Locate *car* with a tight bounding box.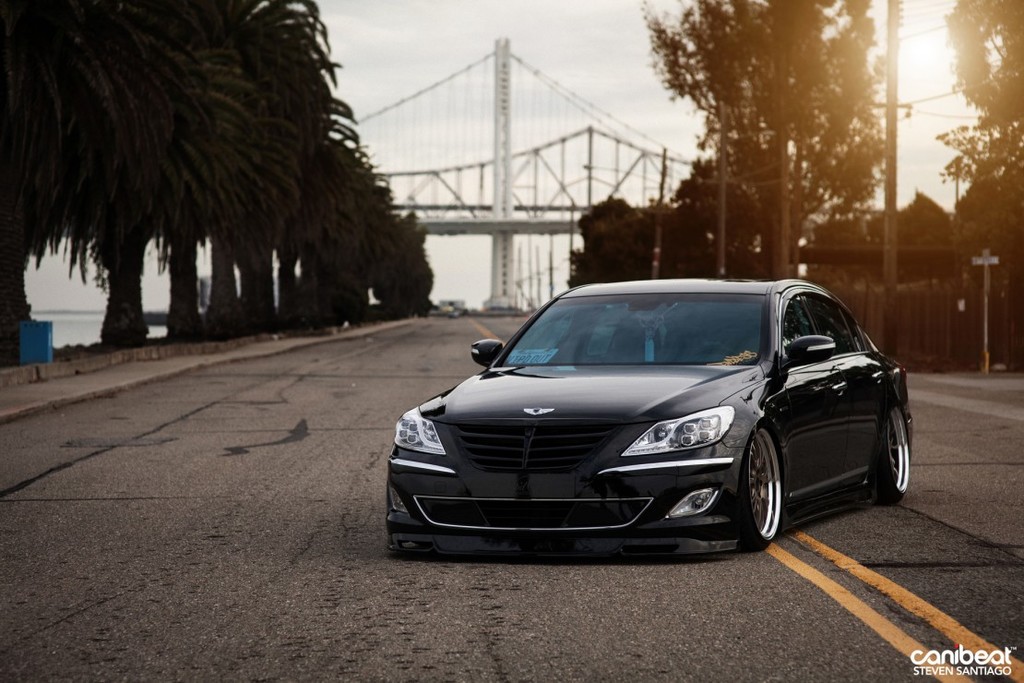
x1=384, y1=277, x2=912, y2=558.
